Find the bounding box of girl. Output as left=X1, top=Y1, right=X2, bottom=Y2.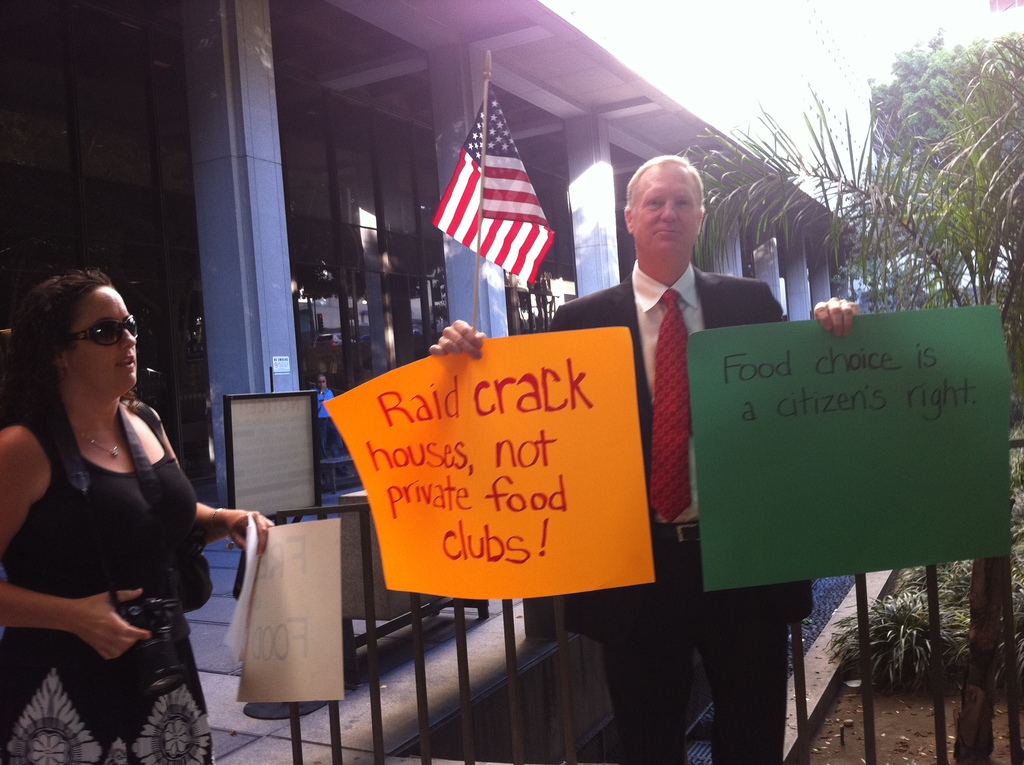
left=0, top=264, right=278, bottom=764.
